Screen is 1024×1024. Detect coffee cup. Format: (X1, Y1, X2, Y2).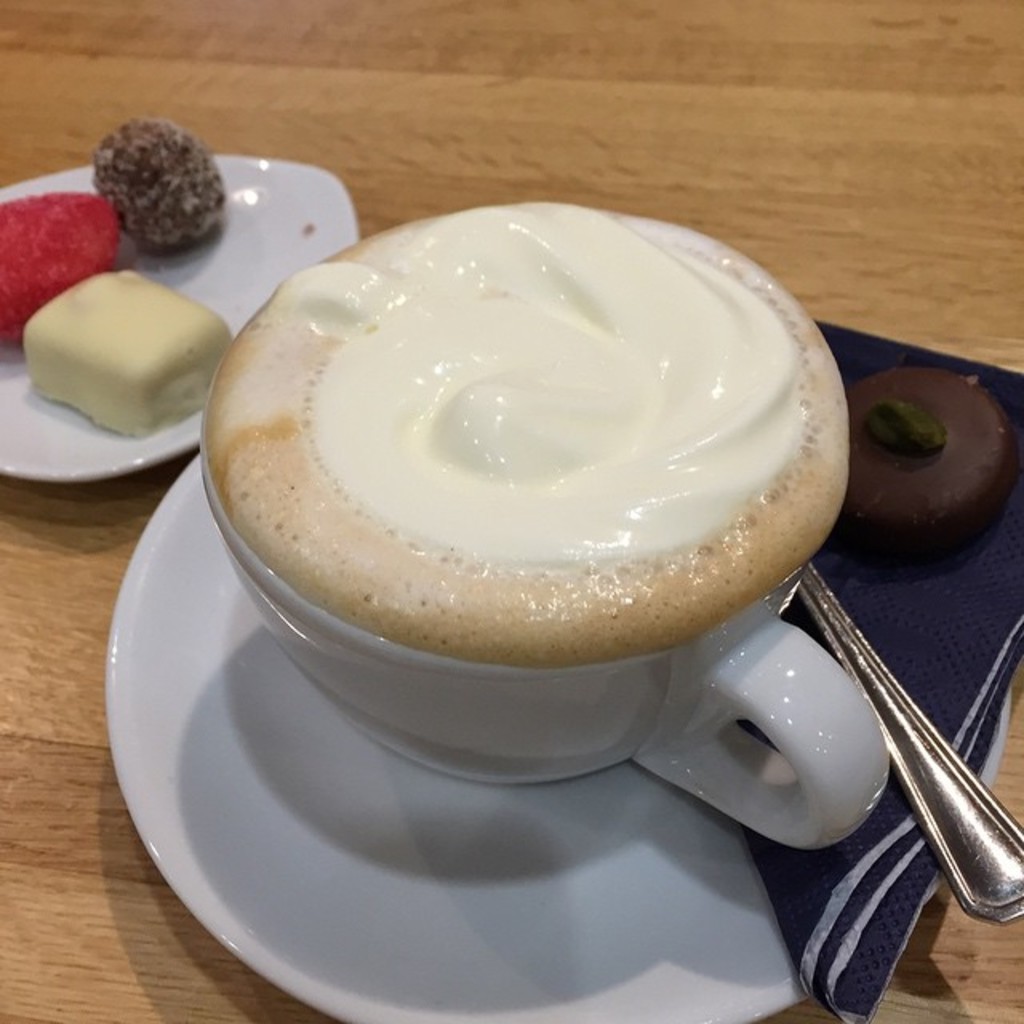
(197, 200, 896, 853).
